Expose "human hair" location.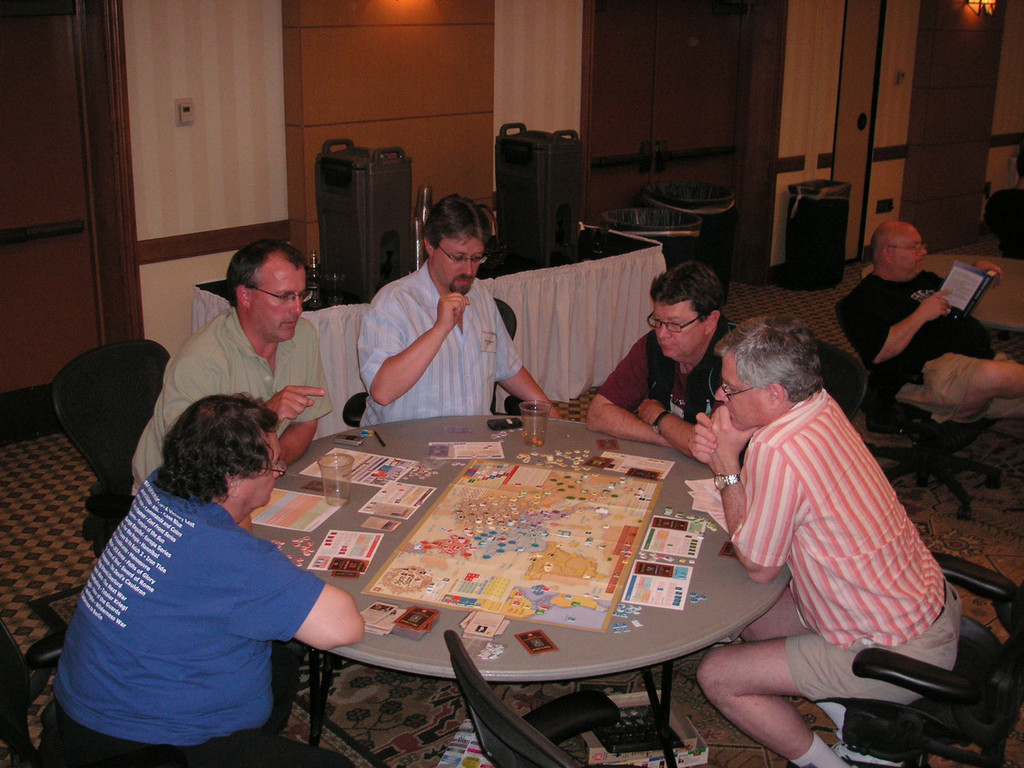
Exposed at Rect(710, 311, 826, 404).
